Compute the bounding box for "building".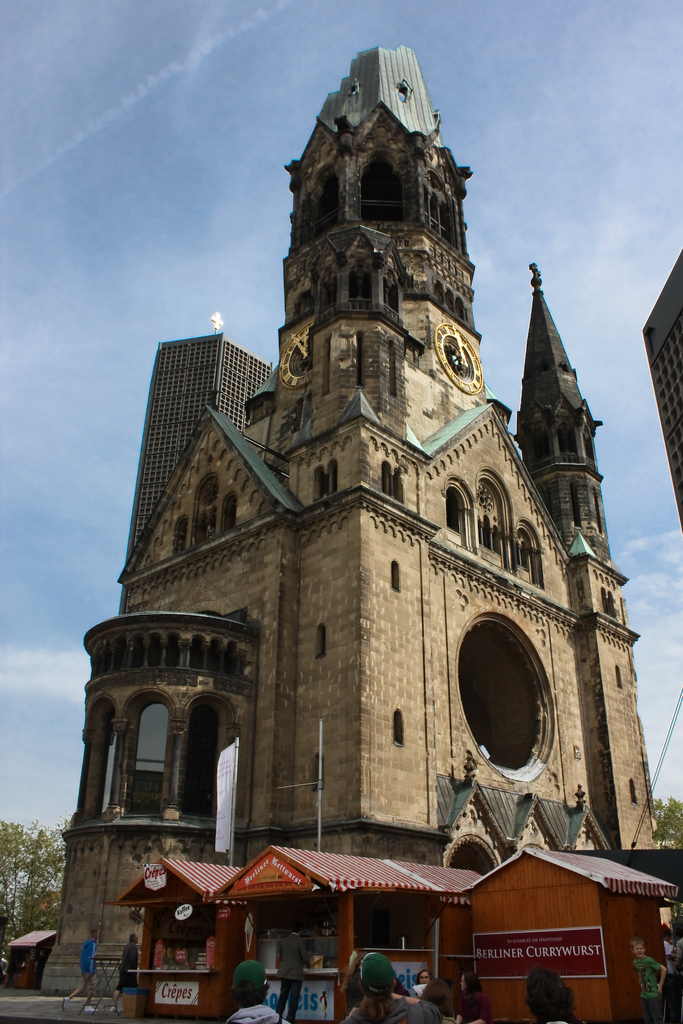
10, 925, 55, 986.
